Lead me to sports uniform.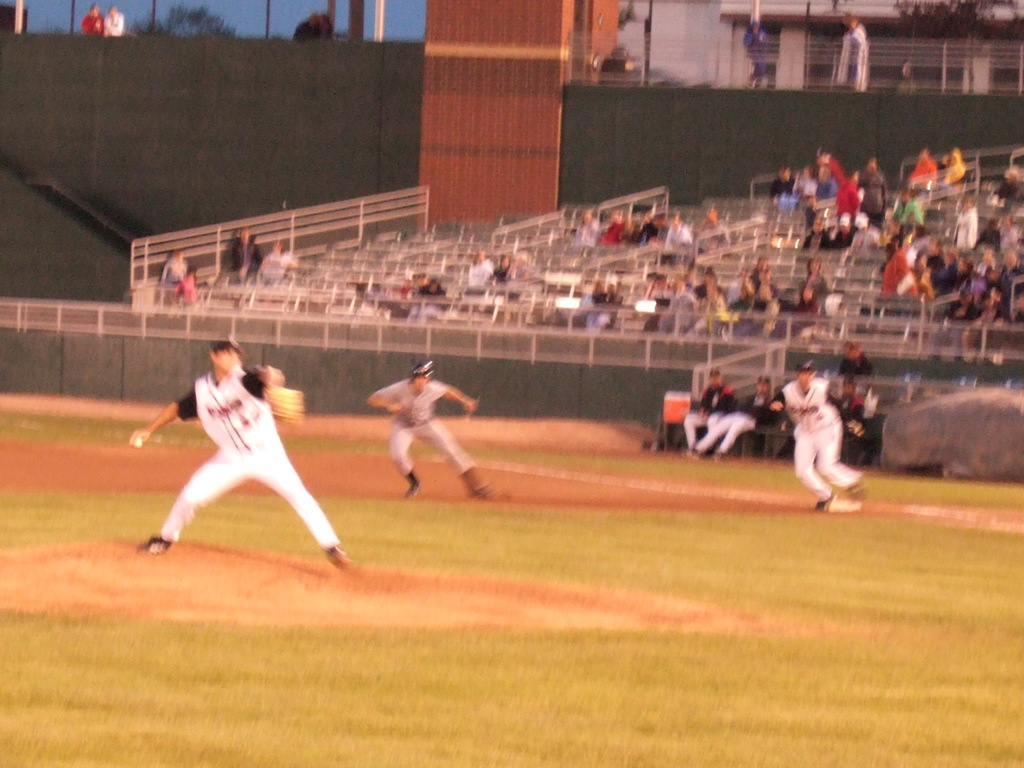
Lead to bbox=[371, 376, 485, 498].
